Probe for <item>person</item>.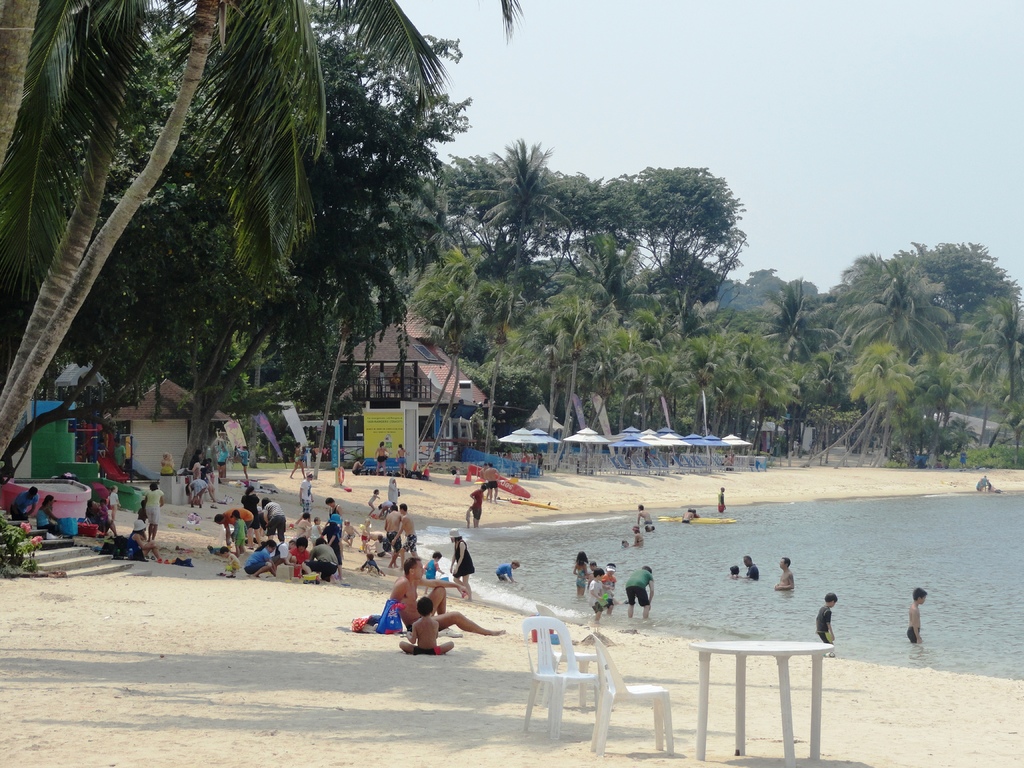
Probe result: l=741, t=556, r=760, b=577.
